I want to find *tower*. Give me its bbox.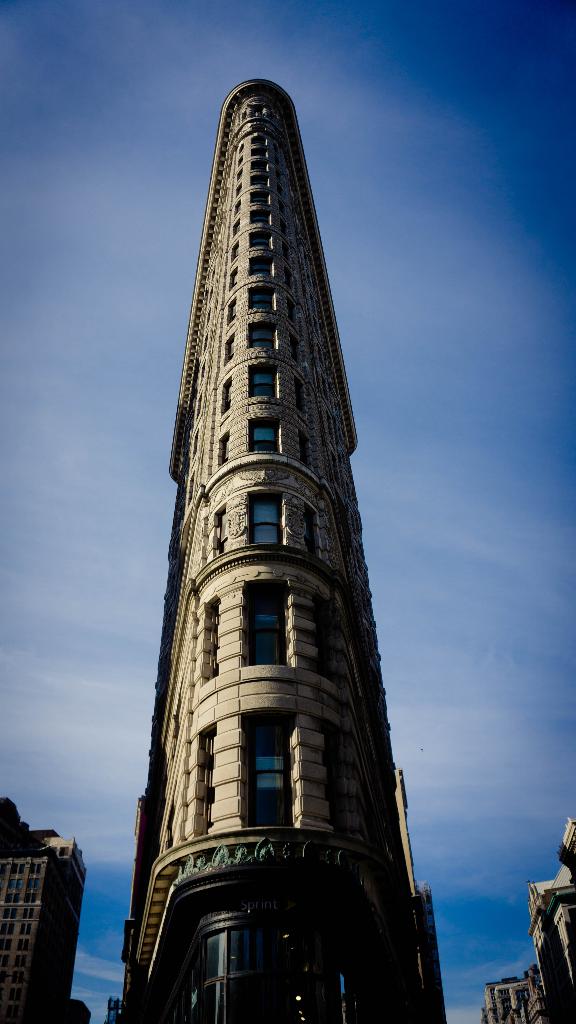
(112,73,451,1023).
